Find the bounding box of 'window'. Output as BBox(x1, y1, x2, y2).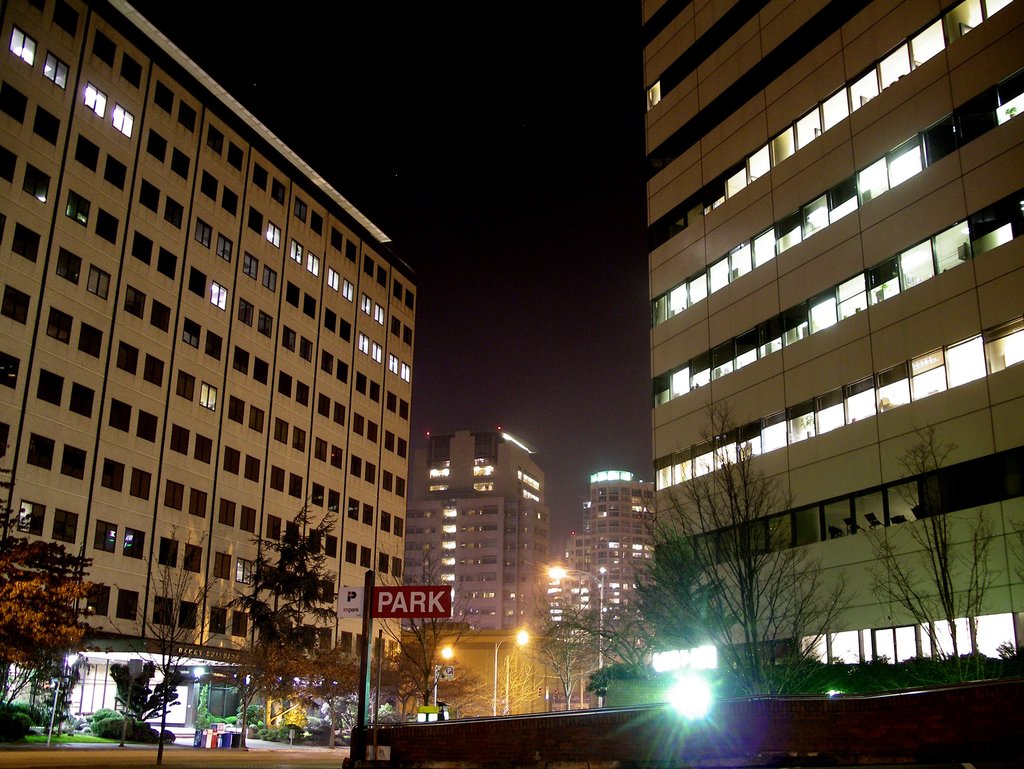
BBox(51, 509, 77, 544).
